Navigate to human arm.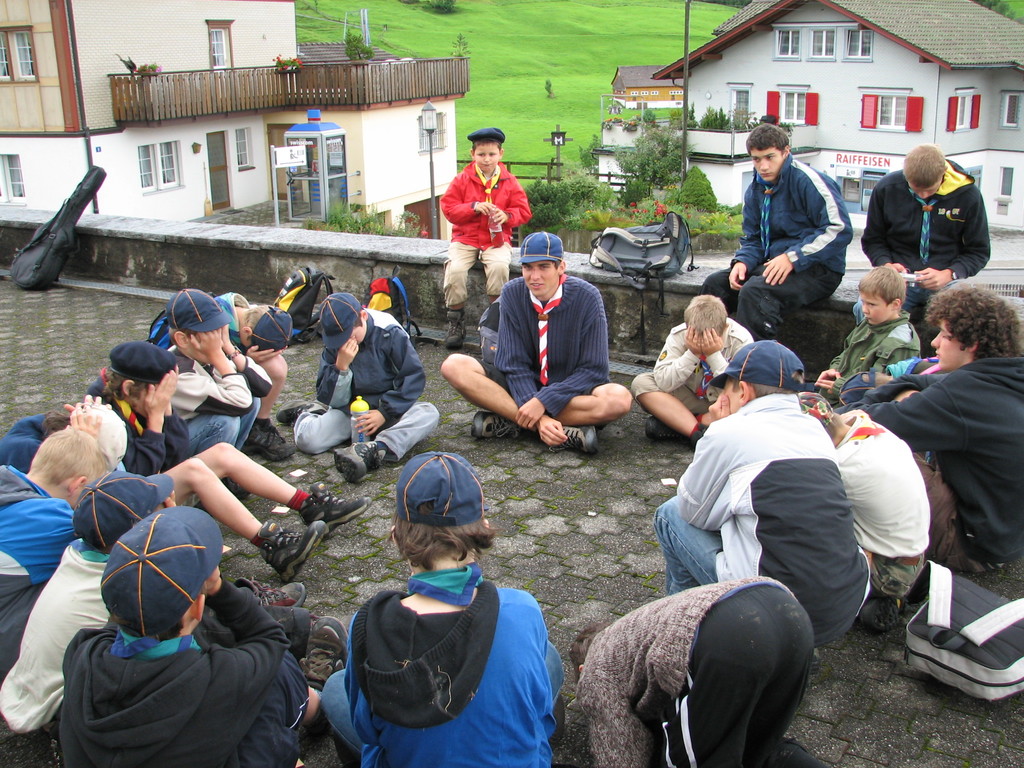
Navigation target: left=732, top=182, right=759, bottom=289.
